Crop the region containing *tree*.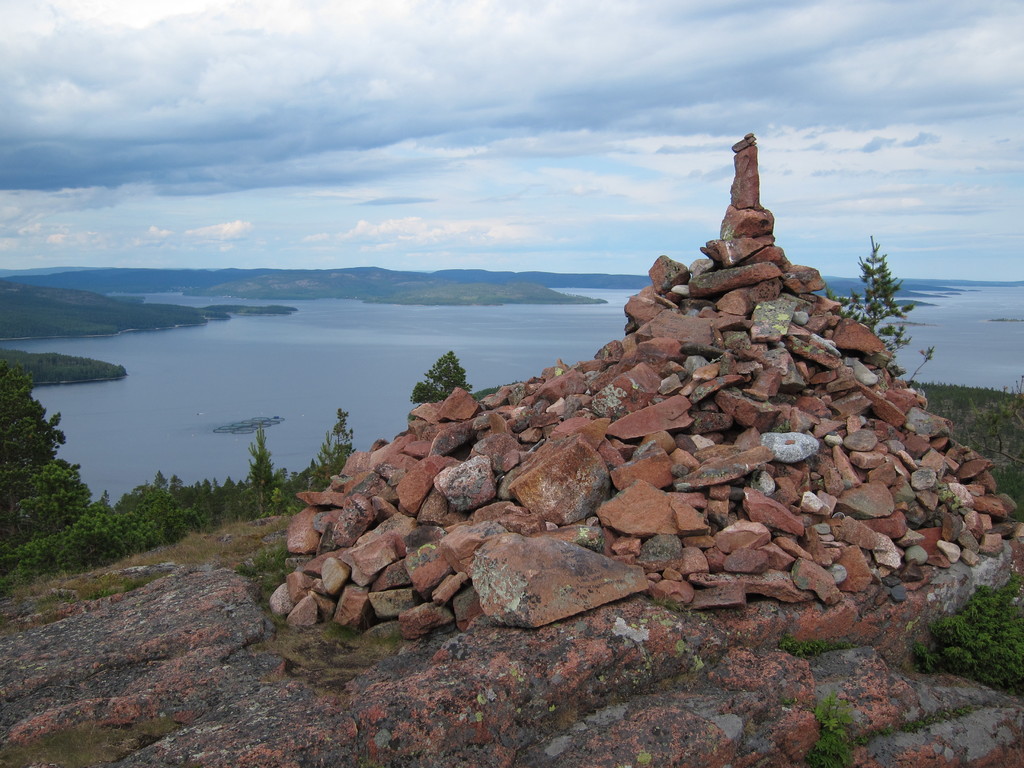
Crop region: 233 417 303 524.
